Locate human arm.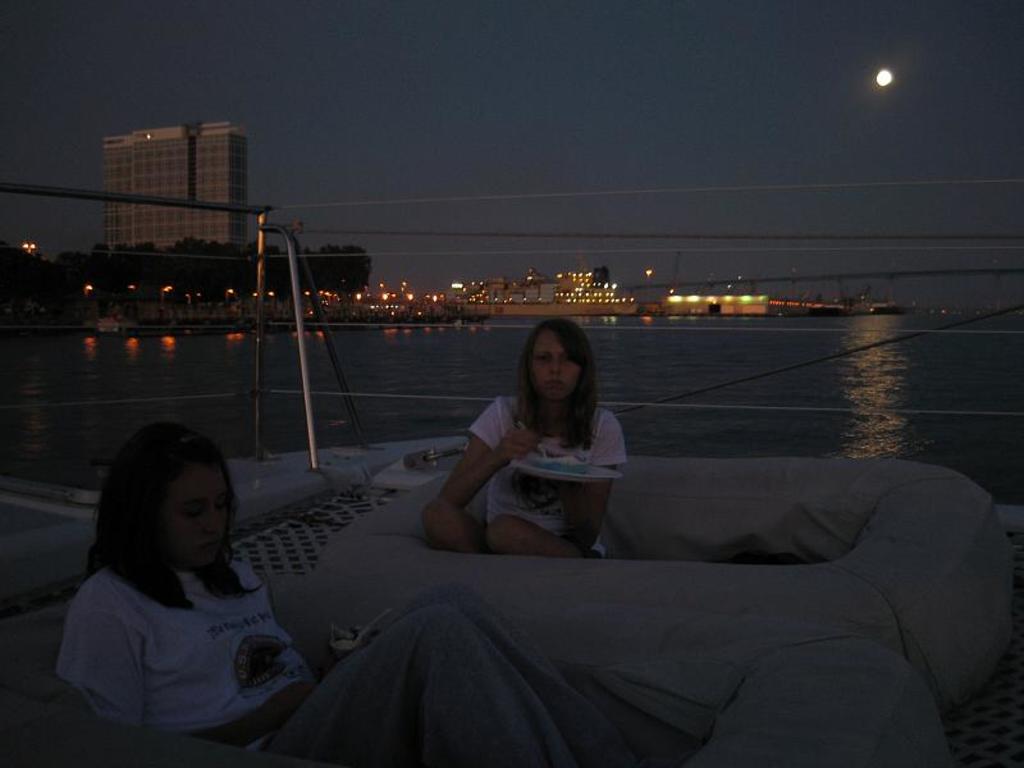
Bounding box: {"left": 434, "top": 419, "right": 538, "bottom": 538}.
